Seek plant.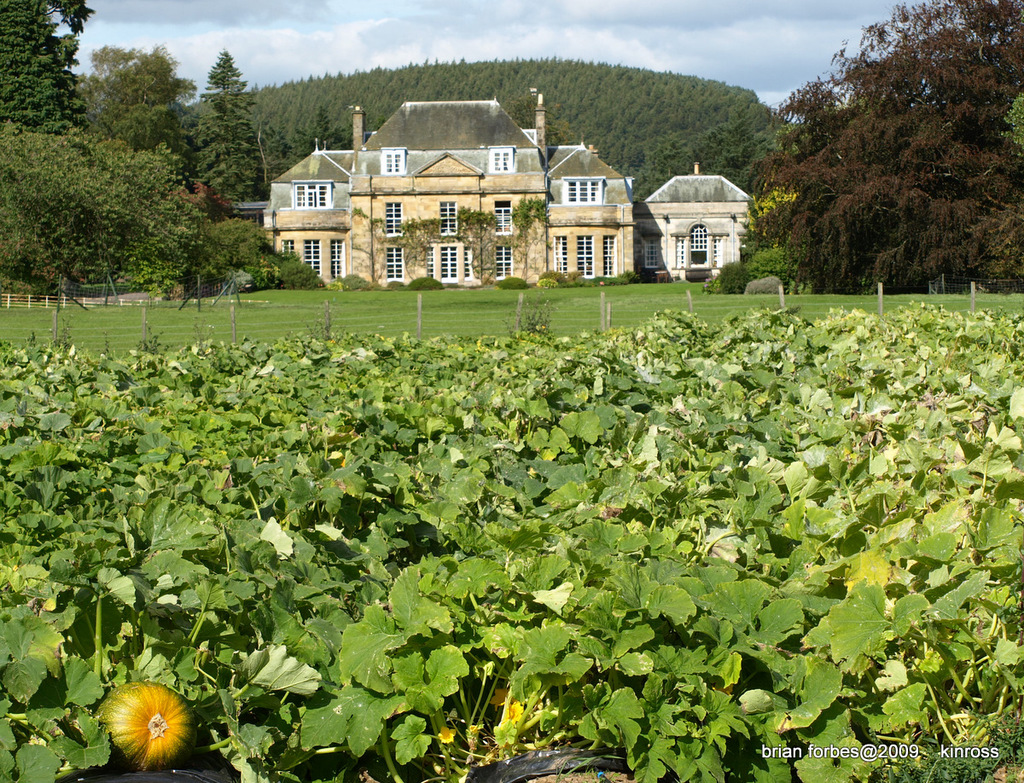
locate(700, 276, 714, 296).
